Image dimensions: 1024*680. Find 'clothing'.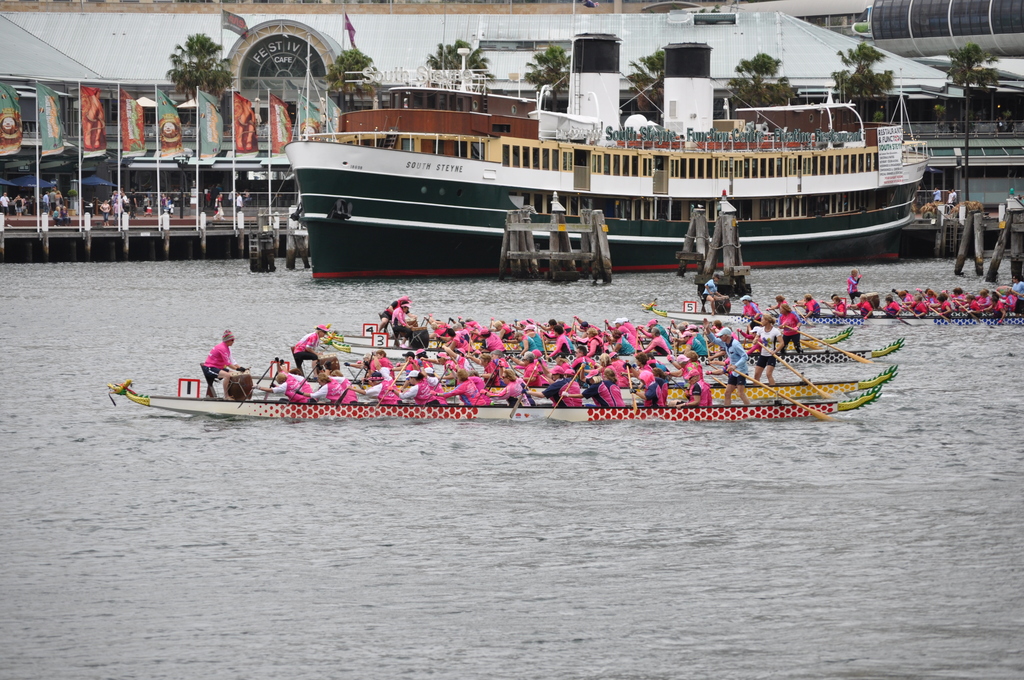
left=575, top=378, right=611, bottom=407.
